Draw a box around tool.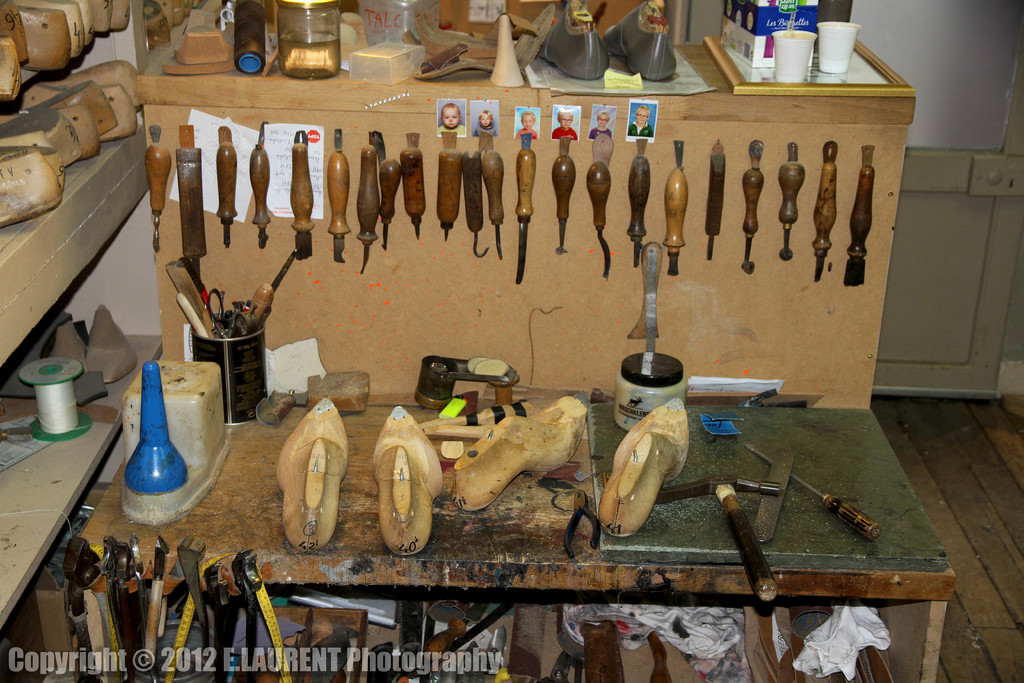
box(218, 128, 235, 248).
